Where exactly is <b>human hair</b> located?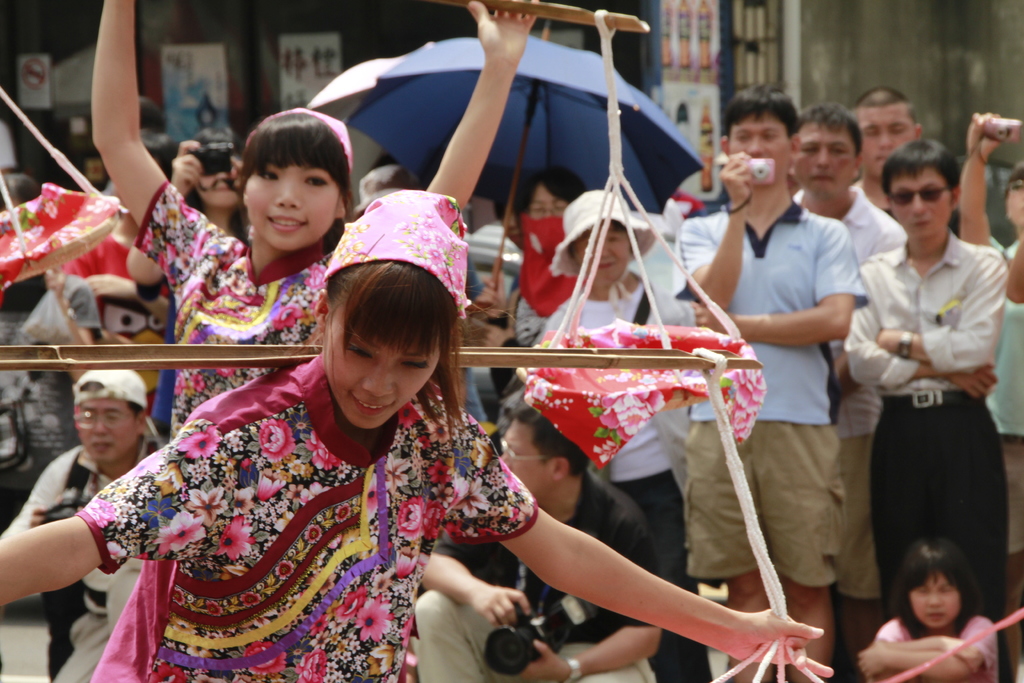
Its bounding box is left=80, top=379, right=140, bottom=420.
